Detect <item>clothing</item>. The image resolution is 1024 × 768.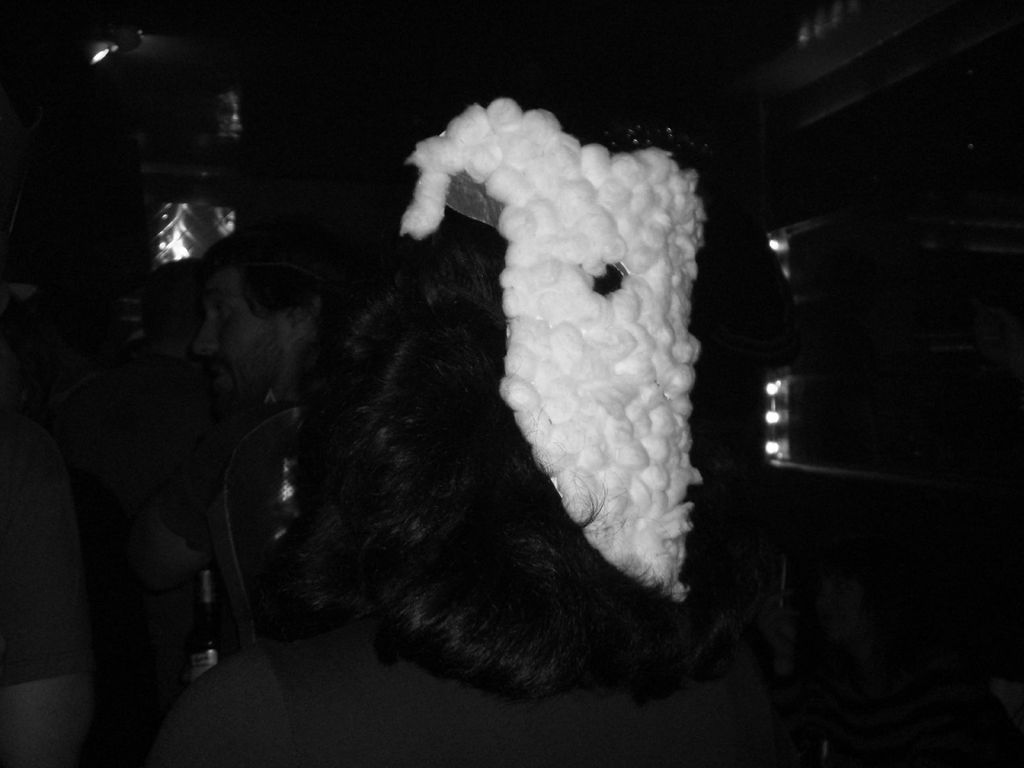
[left=161, top=634, right=797, bottom=767].
